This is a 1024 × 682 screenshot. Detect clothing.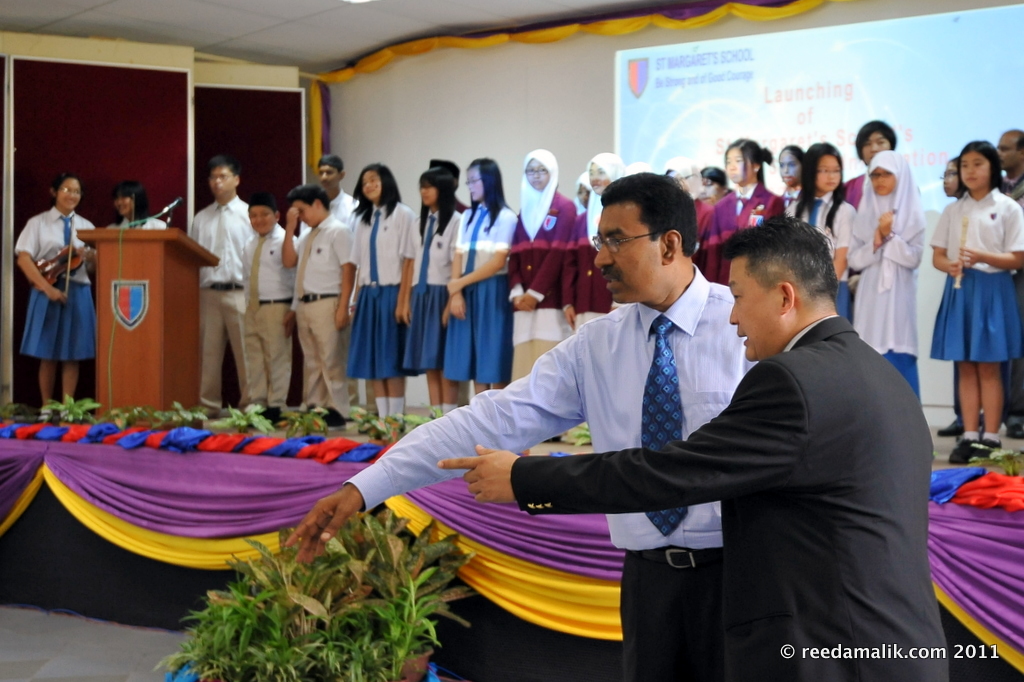
844, 169, 876, 197.
